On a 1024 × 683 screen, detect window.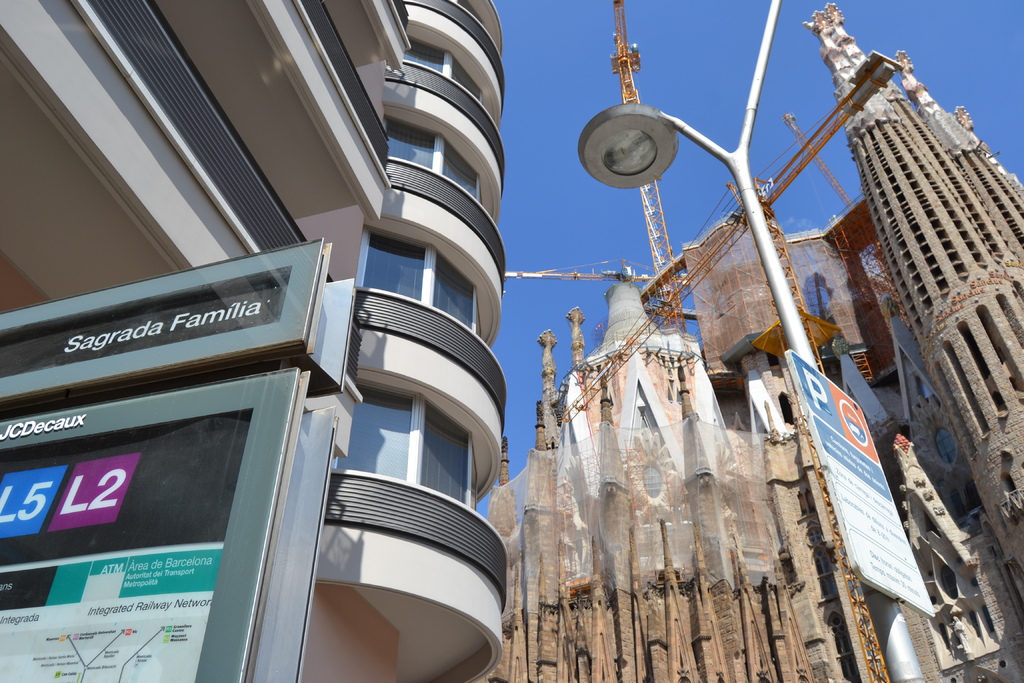
{"x1": 400, "y1": 35, "x2": 485, "y2": 104}.
